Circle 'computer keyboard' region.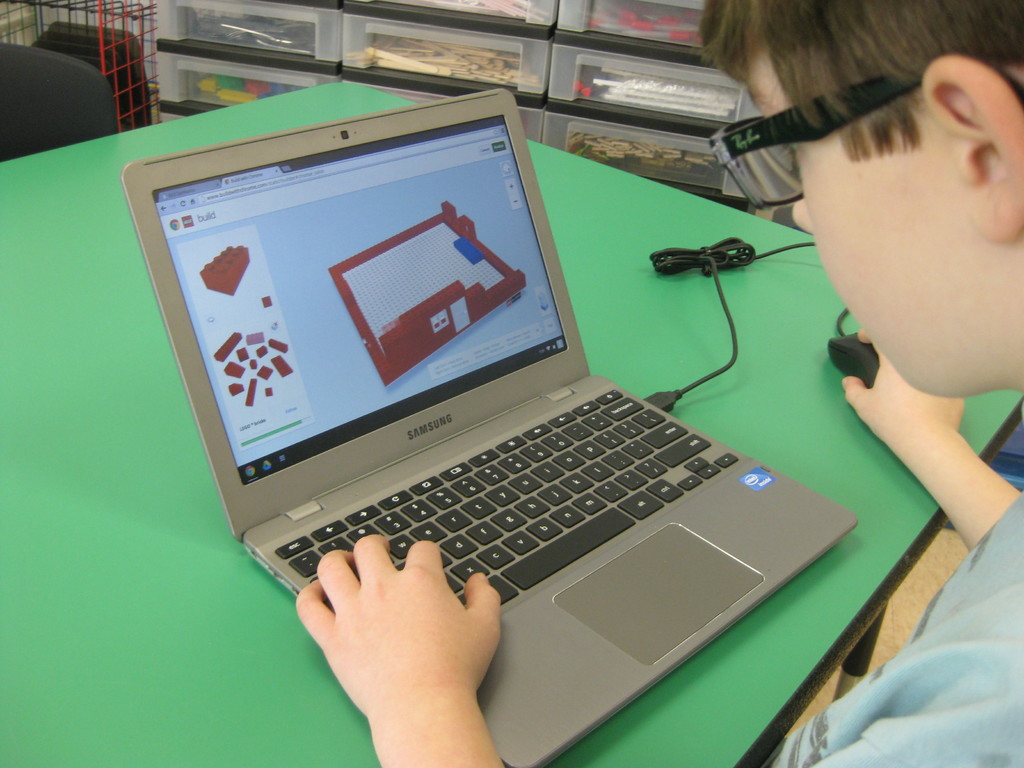
Region: bbox(275, 386, 742, 612).
